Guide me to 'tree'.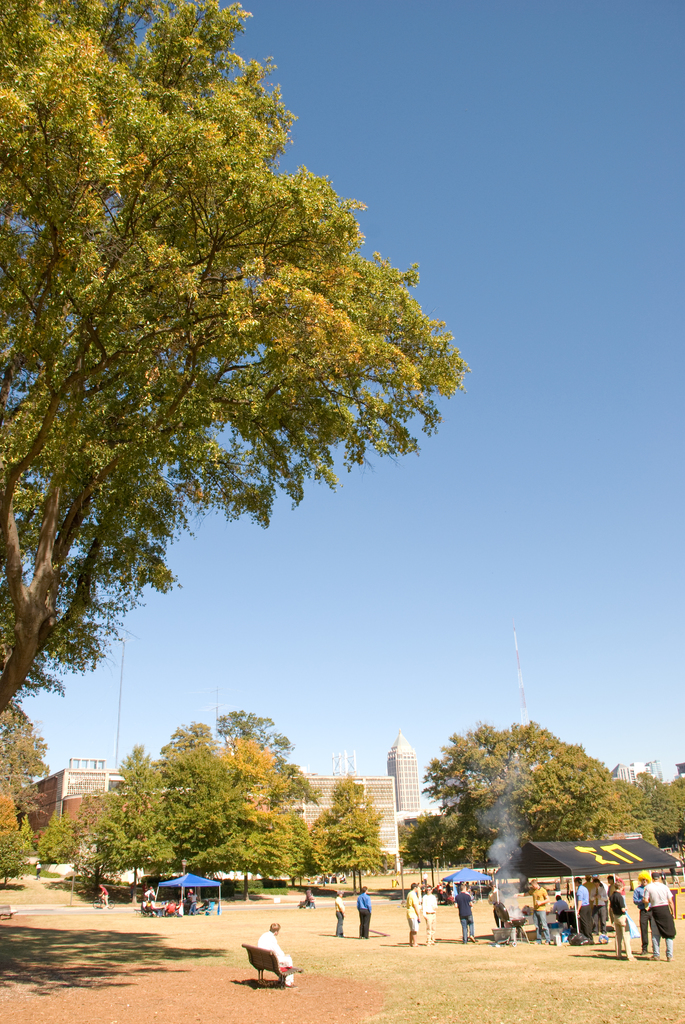
Guidance: [left=0, top=812, right=33, bottom=886].
